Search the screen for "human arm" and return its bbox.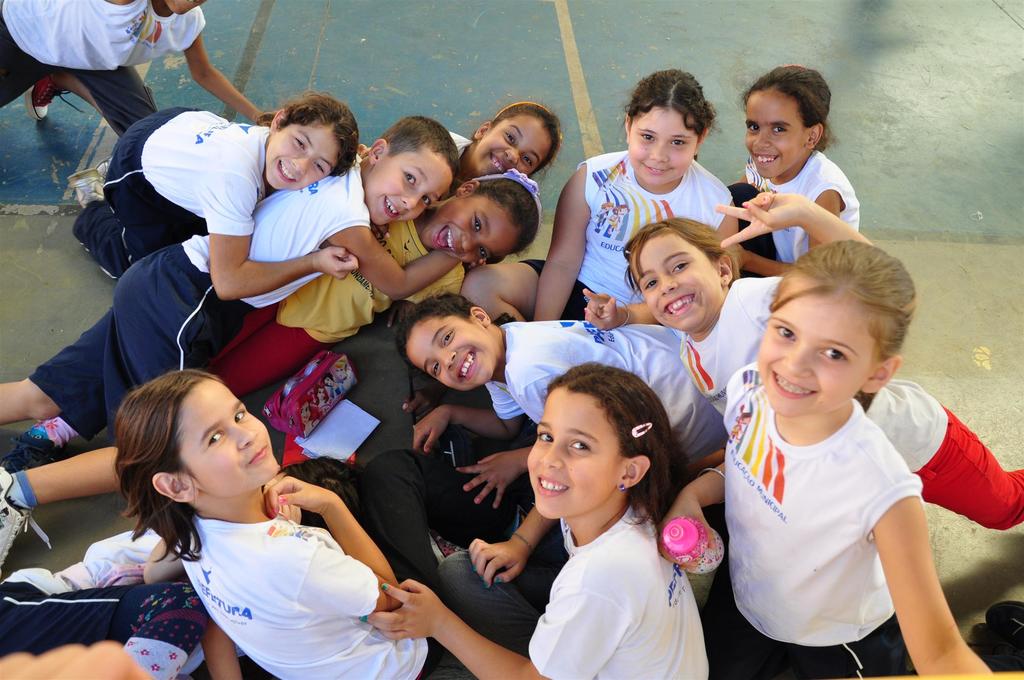
Found: bbox=[729, 177, 865, 276].
